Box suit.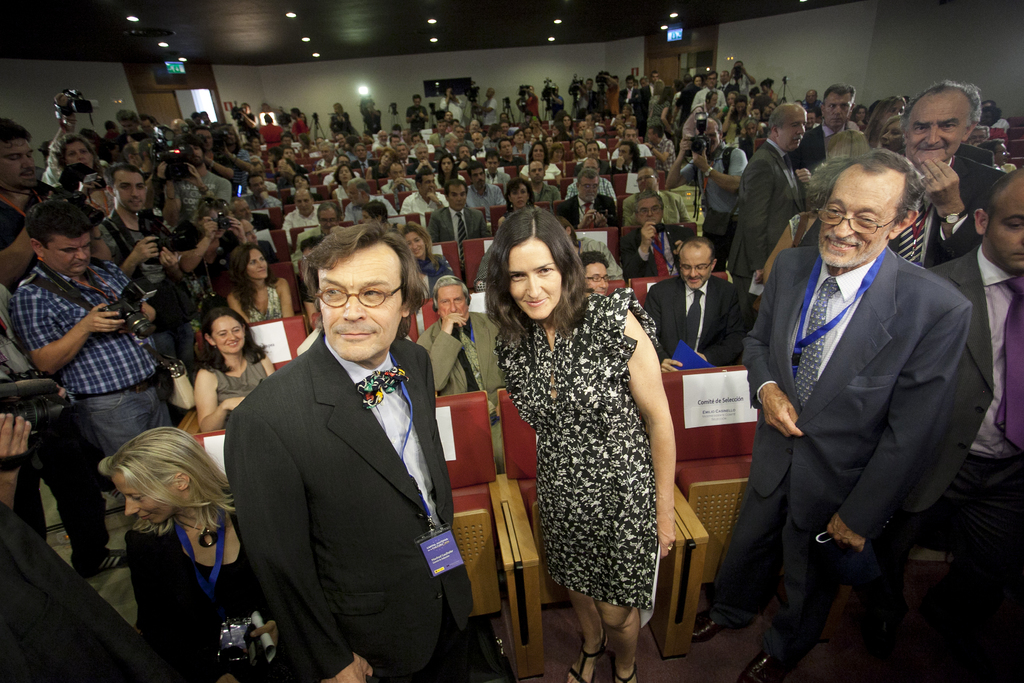
bbox=(887, 160, 1005, 269).
